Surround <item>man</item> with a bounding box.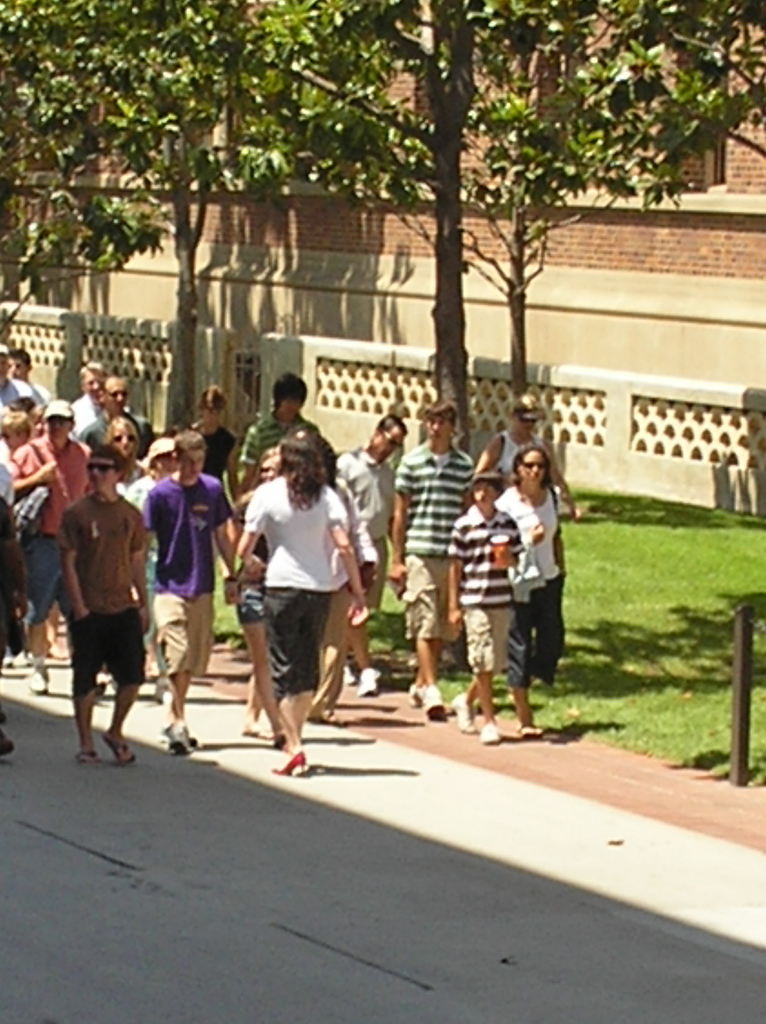
(235,371,320,500).
